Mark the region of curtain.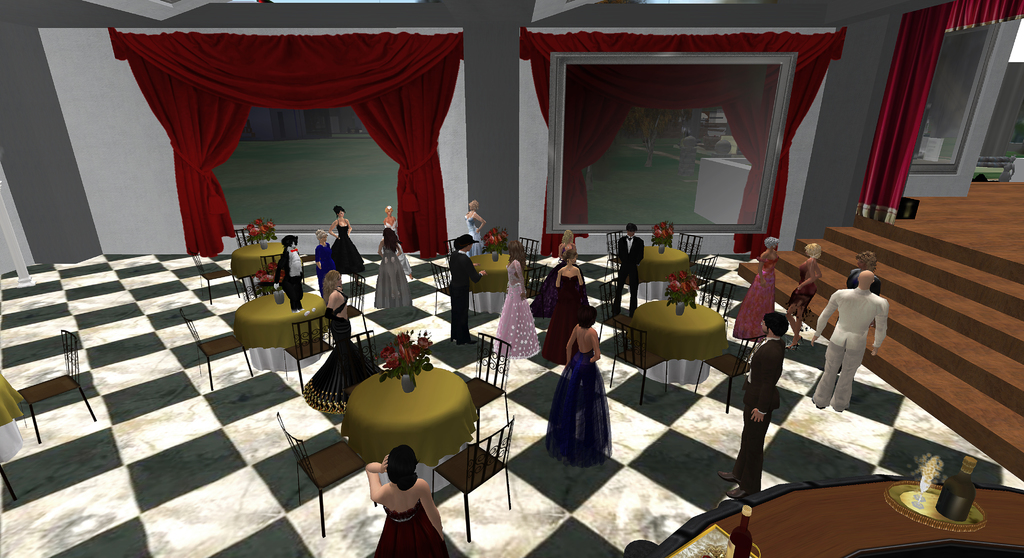
Region: 101,22,466,262.
